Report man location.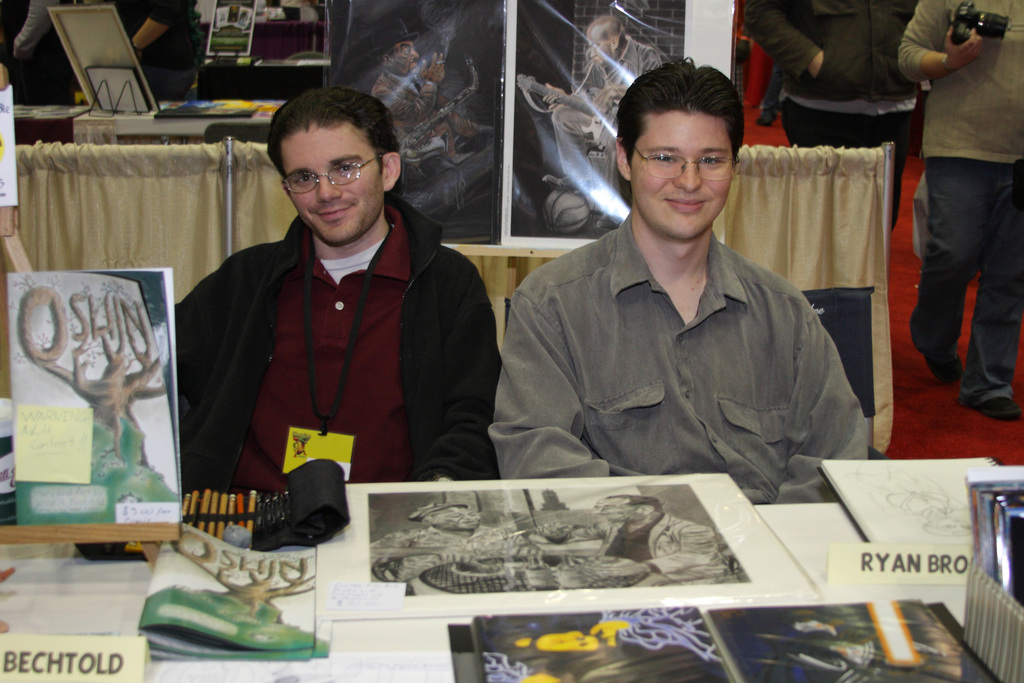
Report: (495,52,874,504).
